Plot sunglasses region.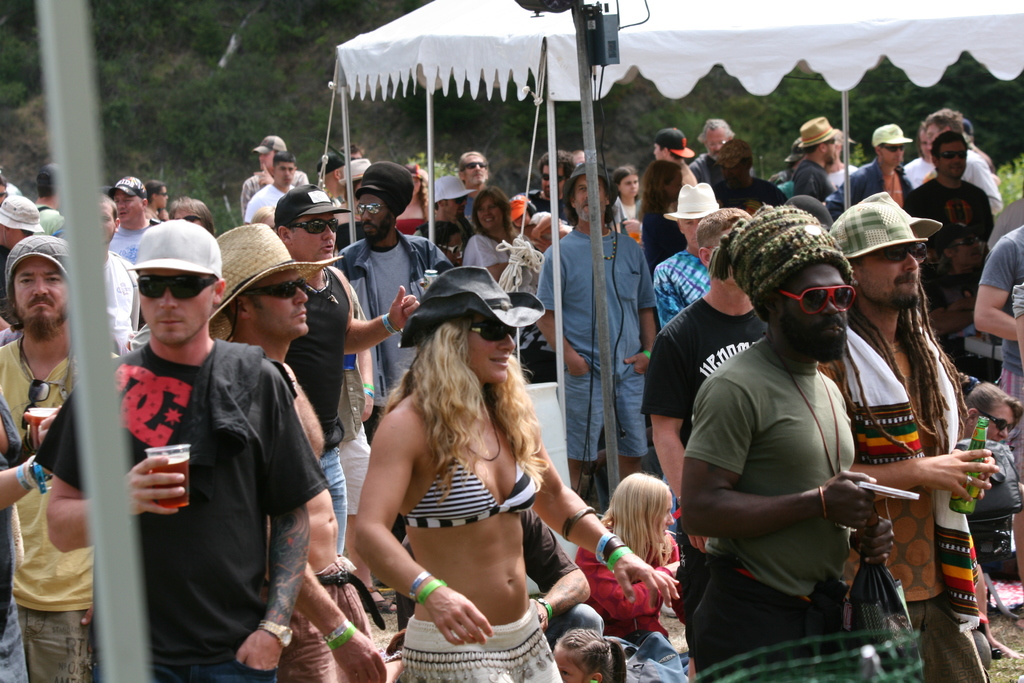
Plotted at (x1=237, y1=279, x2=304, y2=300).
